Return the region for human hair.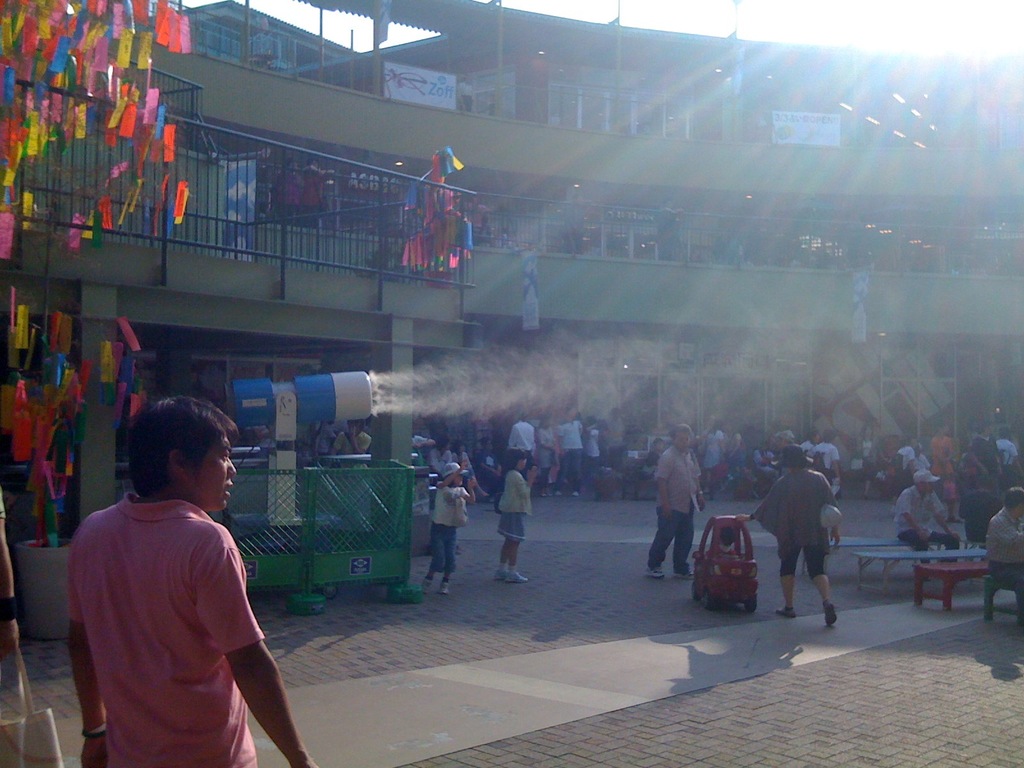
670, 423, 691, 439.
